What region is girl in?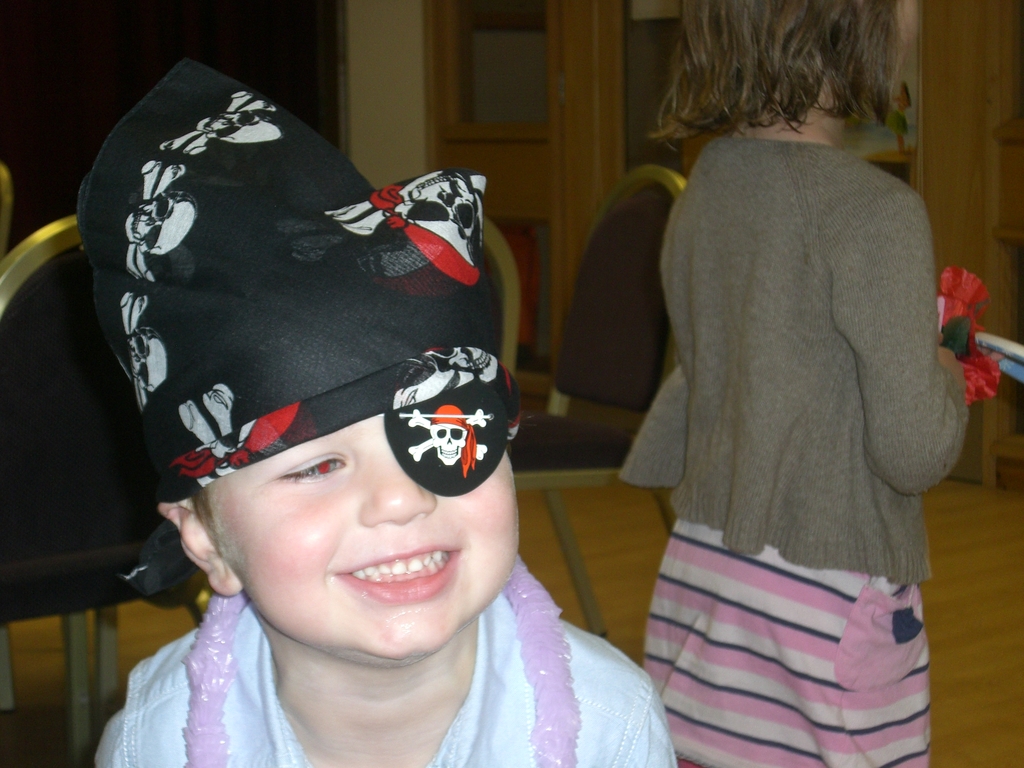
[x1=621, y1=0, x2=973, y2=767].
